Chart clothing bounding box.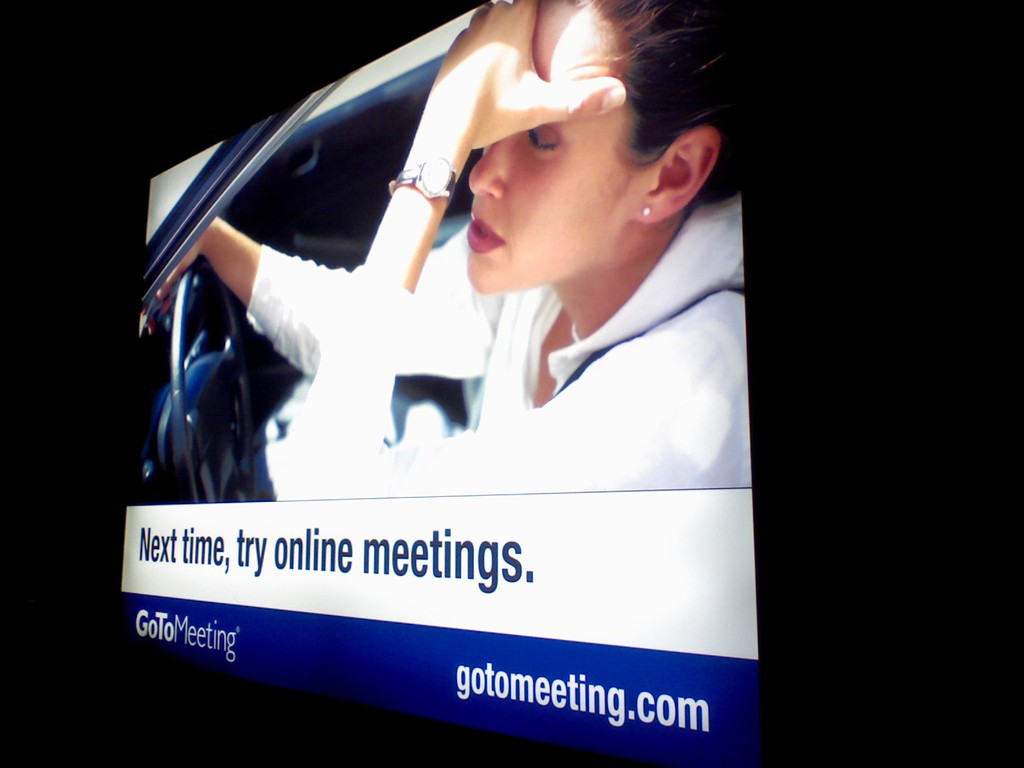
Charted: 246/193/763/485.
